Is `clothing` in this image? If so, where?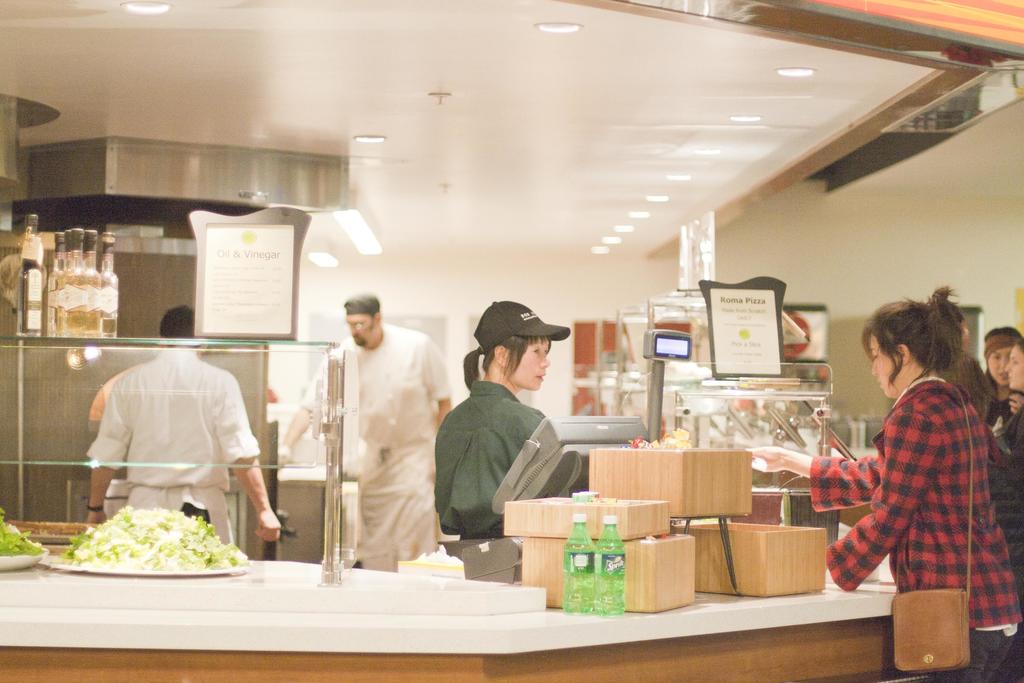
Yes, at rect(987, 402, 1009, 425).
